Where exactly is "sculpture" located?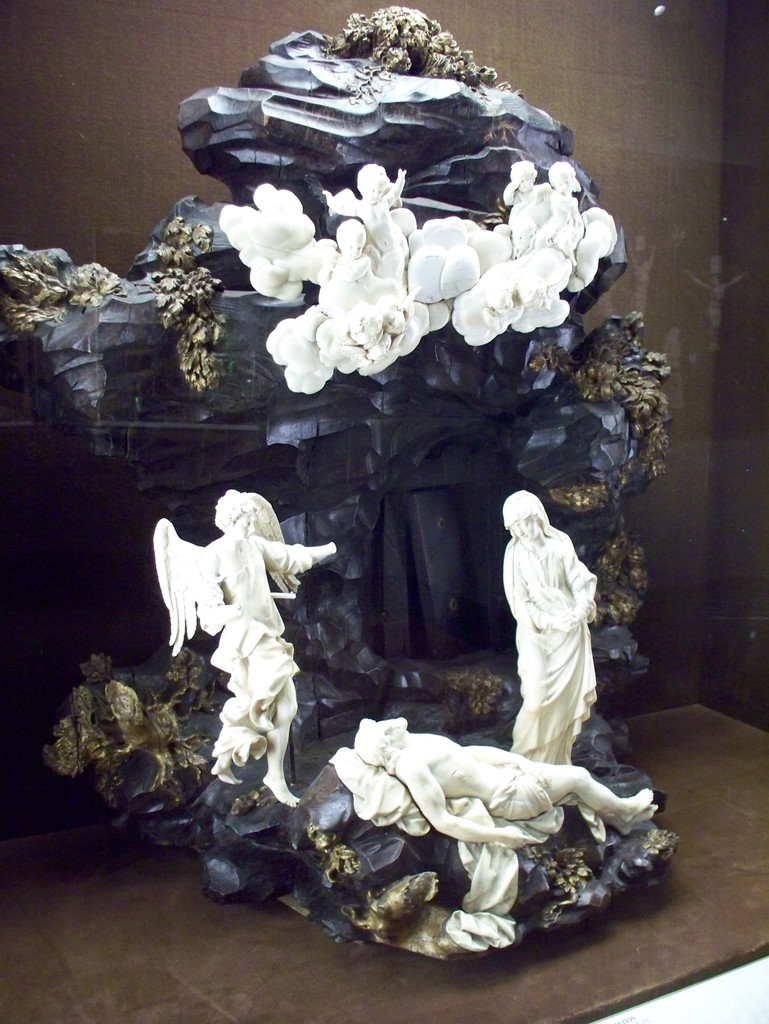
Its bounding box is [490,486,610,769].
